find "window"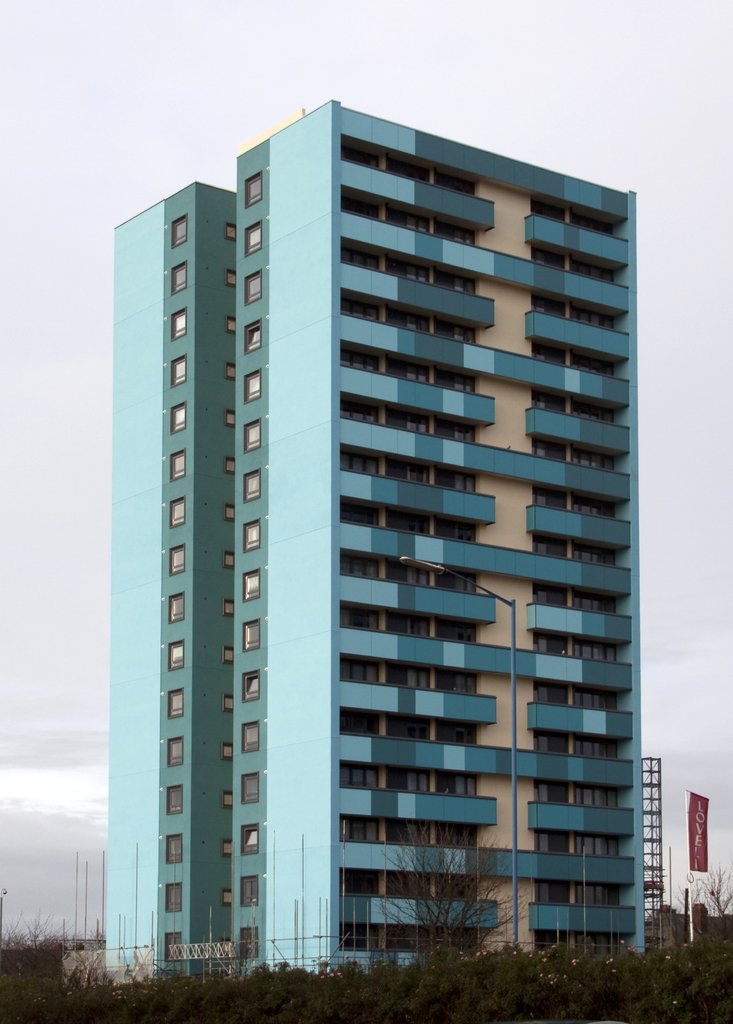
(left=342, top=348, right=380, bottom=372)
